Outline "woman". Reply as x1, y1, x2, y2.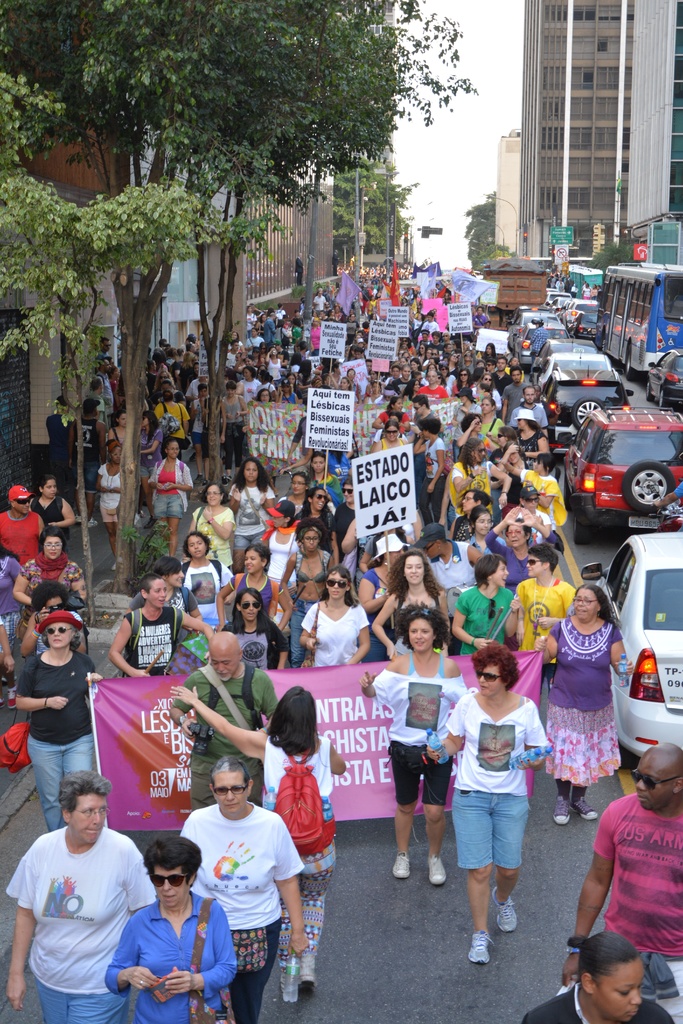
29, 472, 75, 533.
